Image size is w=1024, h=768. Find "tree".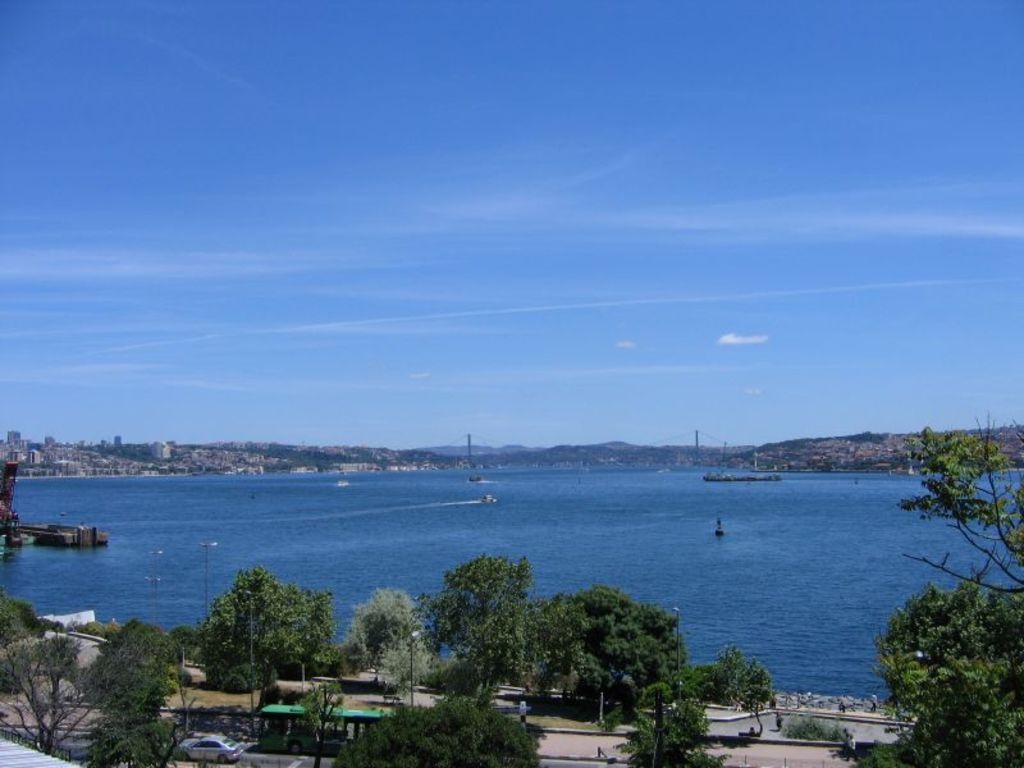
BBox(191, 566, 342, 681).
